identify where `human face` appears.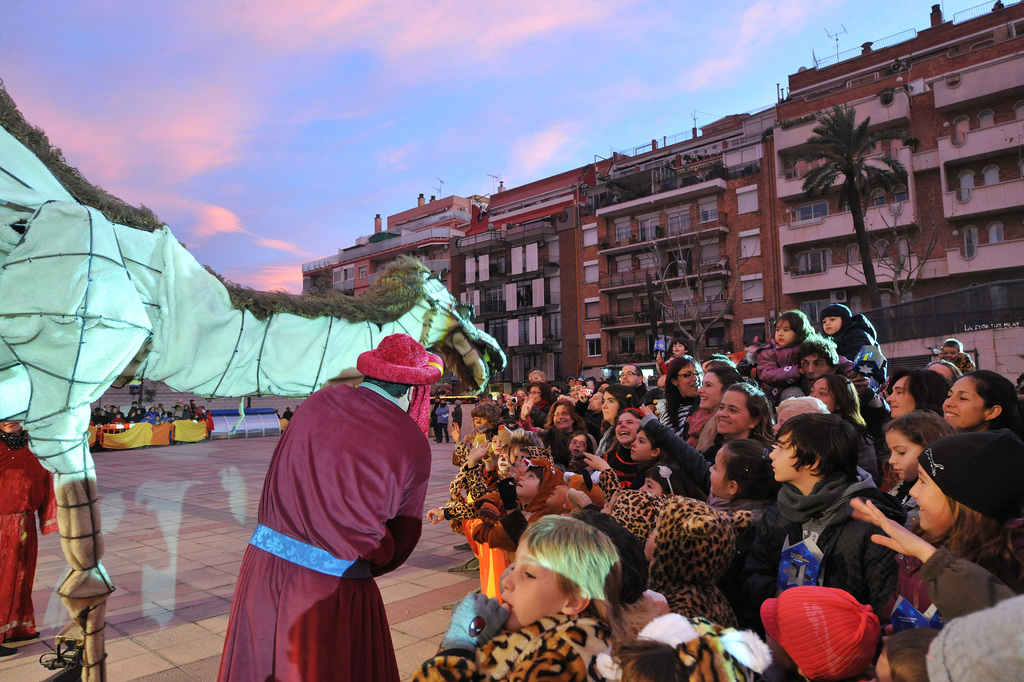
Appears at [570, 435, 586, 458].
